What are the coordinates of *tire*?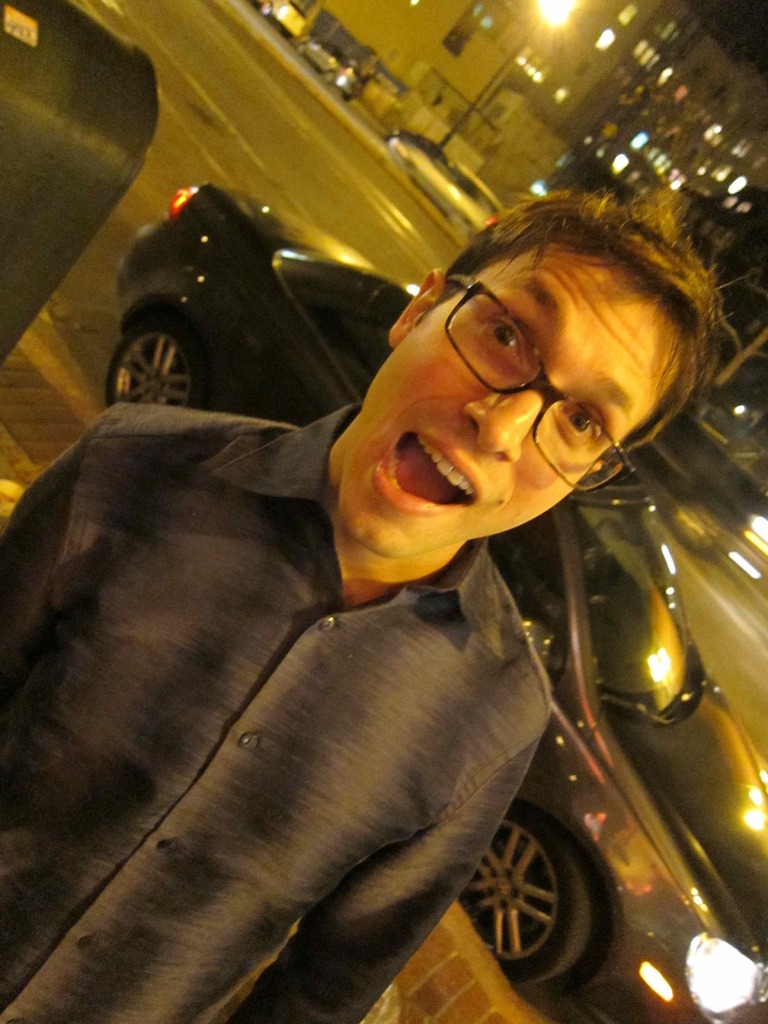
rect(460, 794, 636, 1000).
